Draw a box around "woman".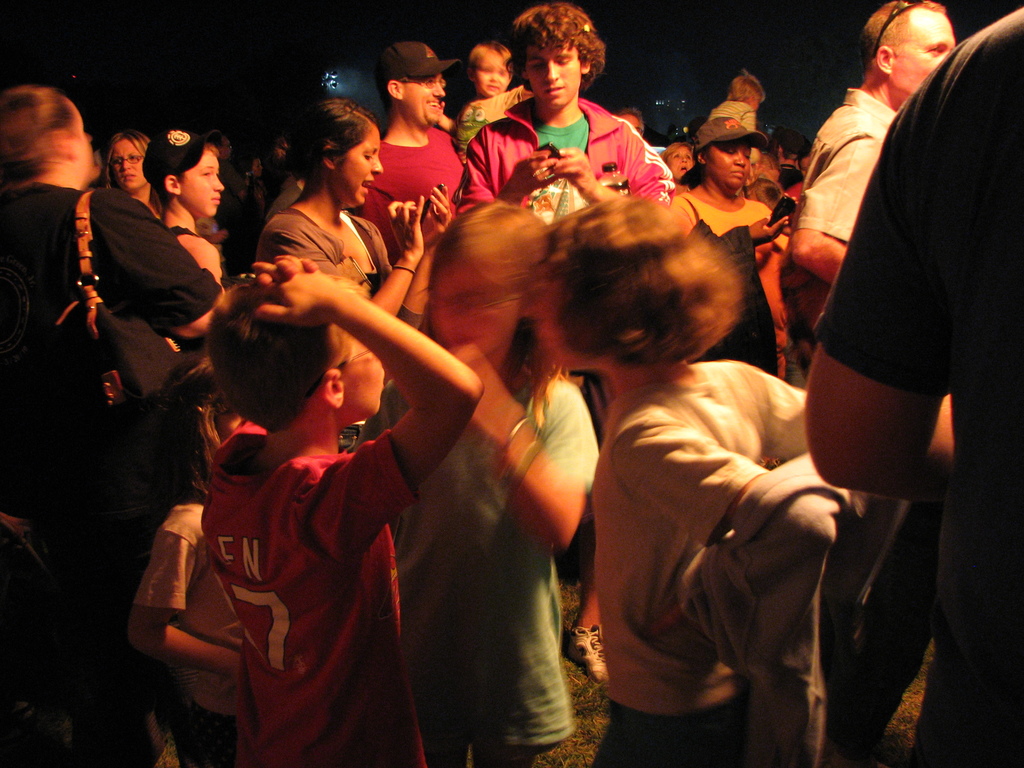
(left=98, top=127, right=163, bottom=228).
